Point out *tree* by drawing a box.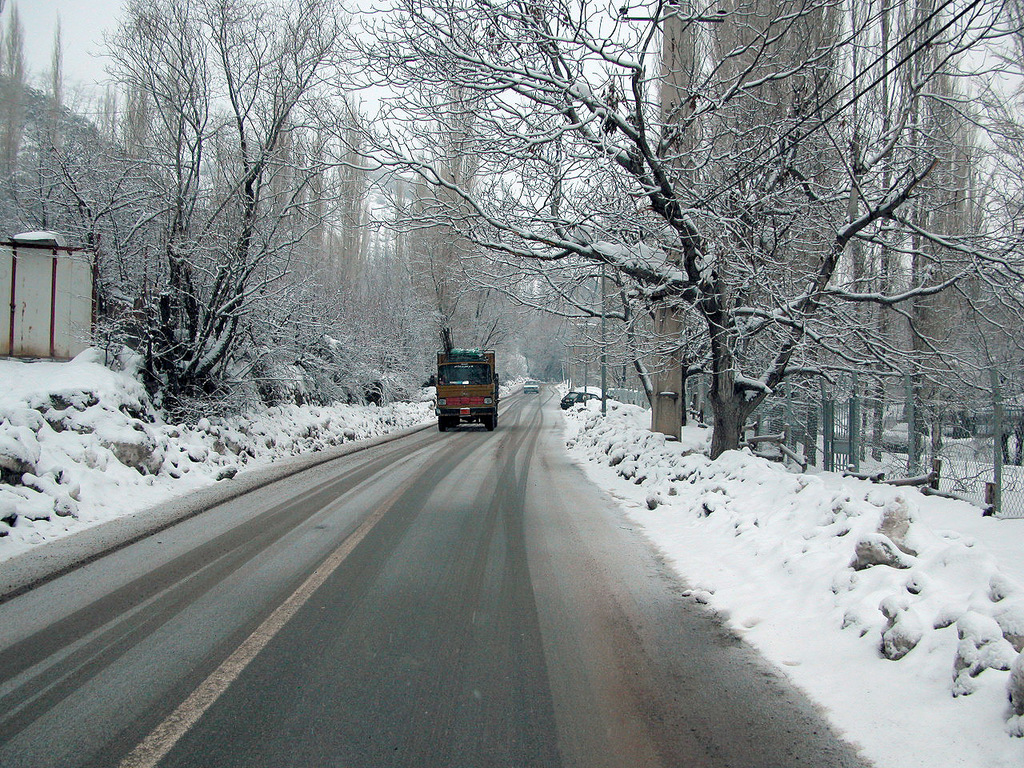
bbox(47, 6, 65, 170).
